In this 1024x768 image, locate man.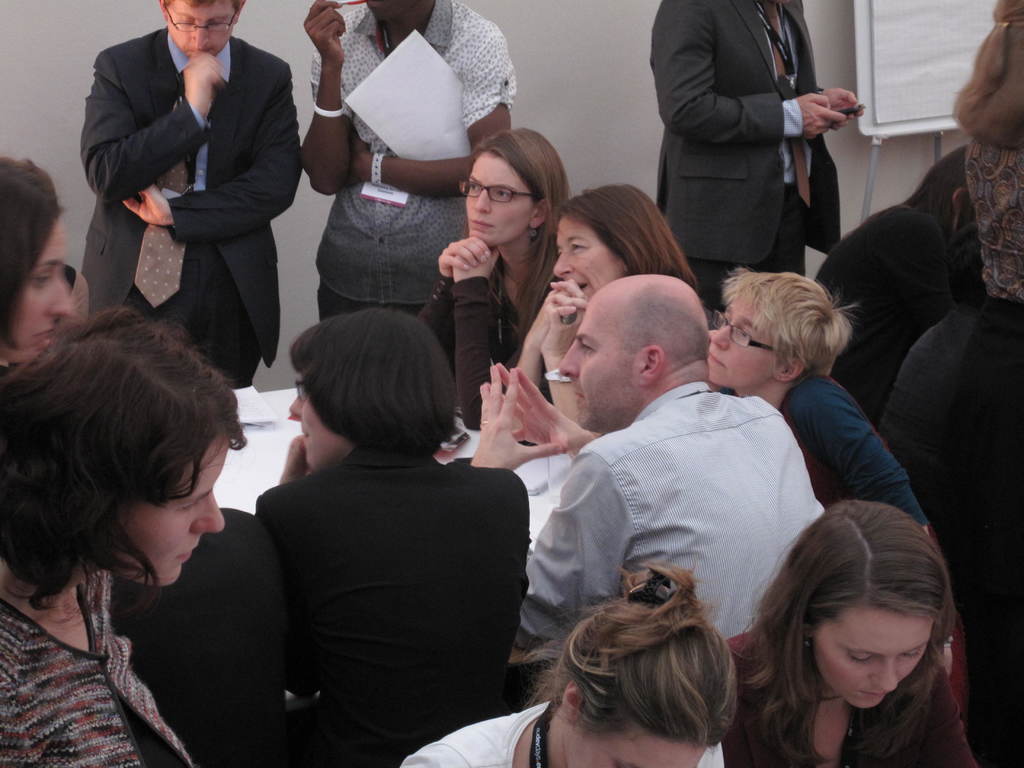
Bounding box: [x1=470, y1=273, x2=829, y2=653].
